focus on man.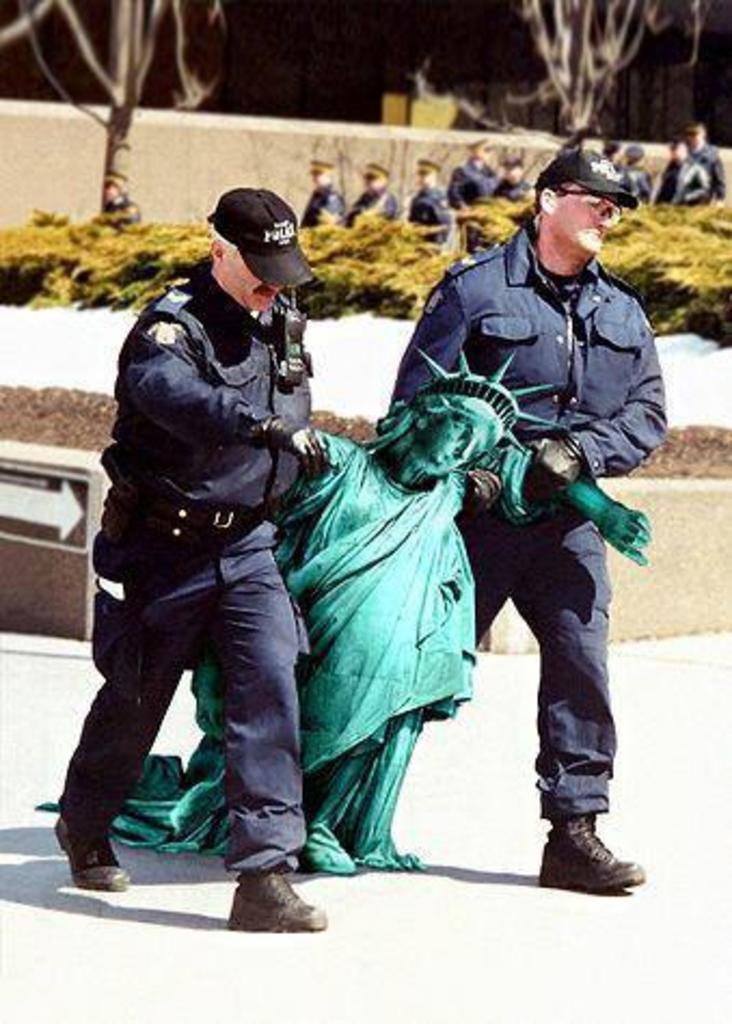
Focused at (682, 121, 726, 203).
